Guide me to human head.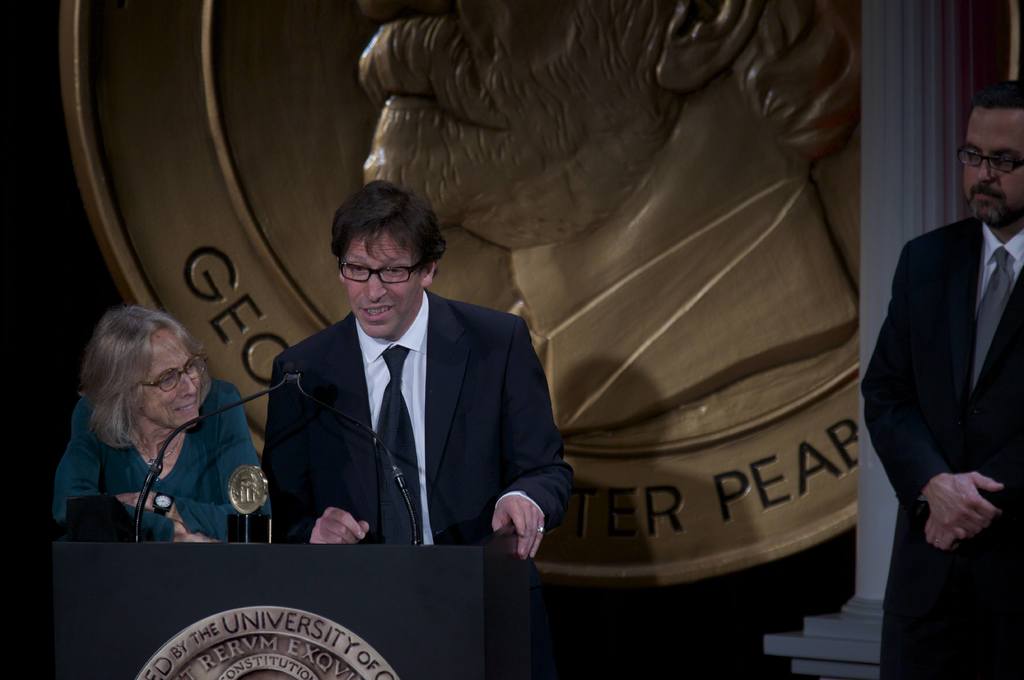
Guidance: x1=957 y1=77 x2=1023 y2=233.
